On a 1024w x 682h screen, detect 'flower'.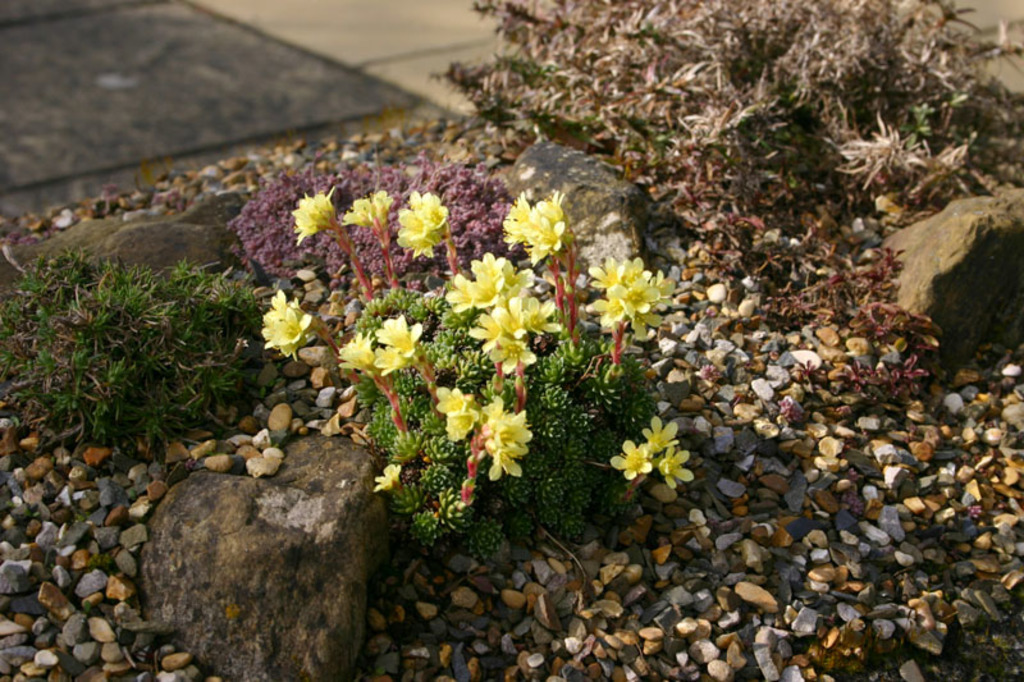
608/439/650/480.
